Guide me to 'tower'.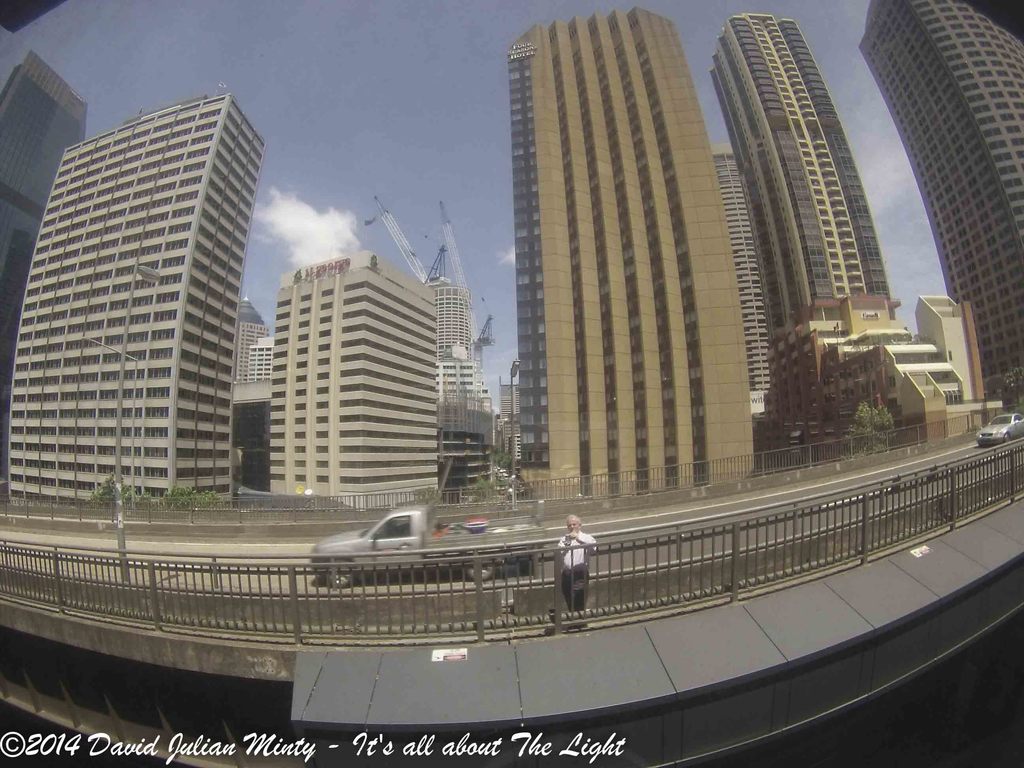
Guidance: <region>0, 49, 92, 490</region>.
